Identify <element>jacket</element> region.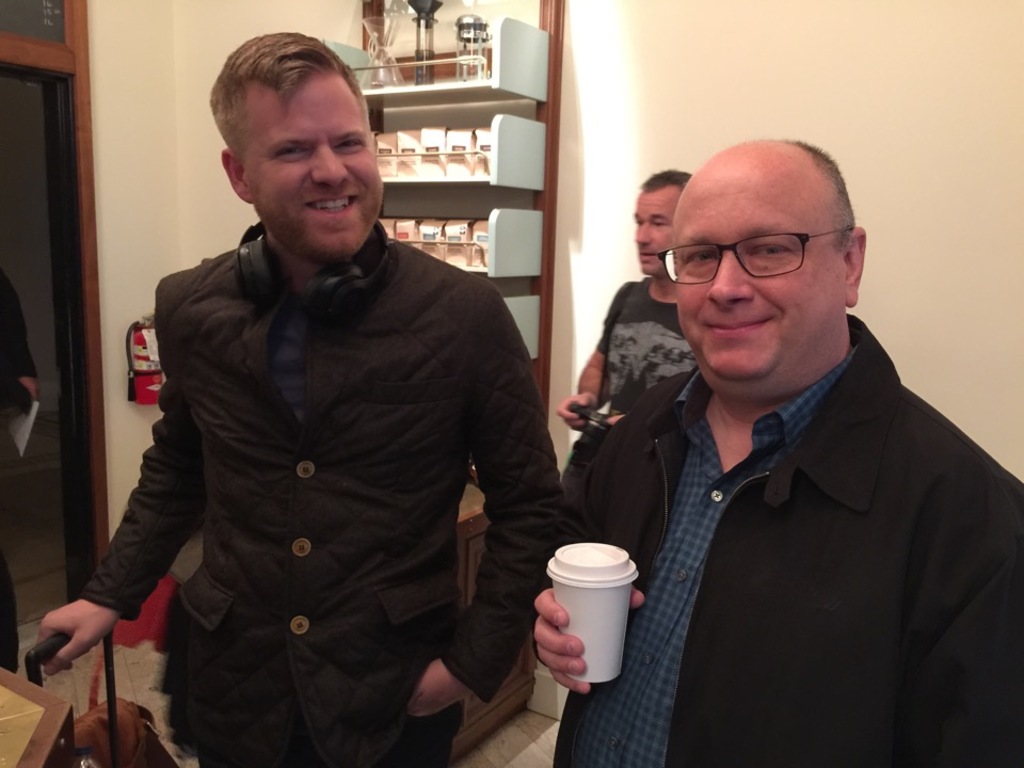
Region: BBox(79, 125, 570, 732).
